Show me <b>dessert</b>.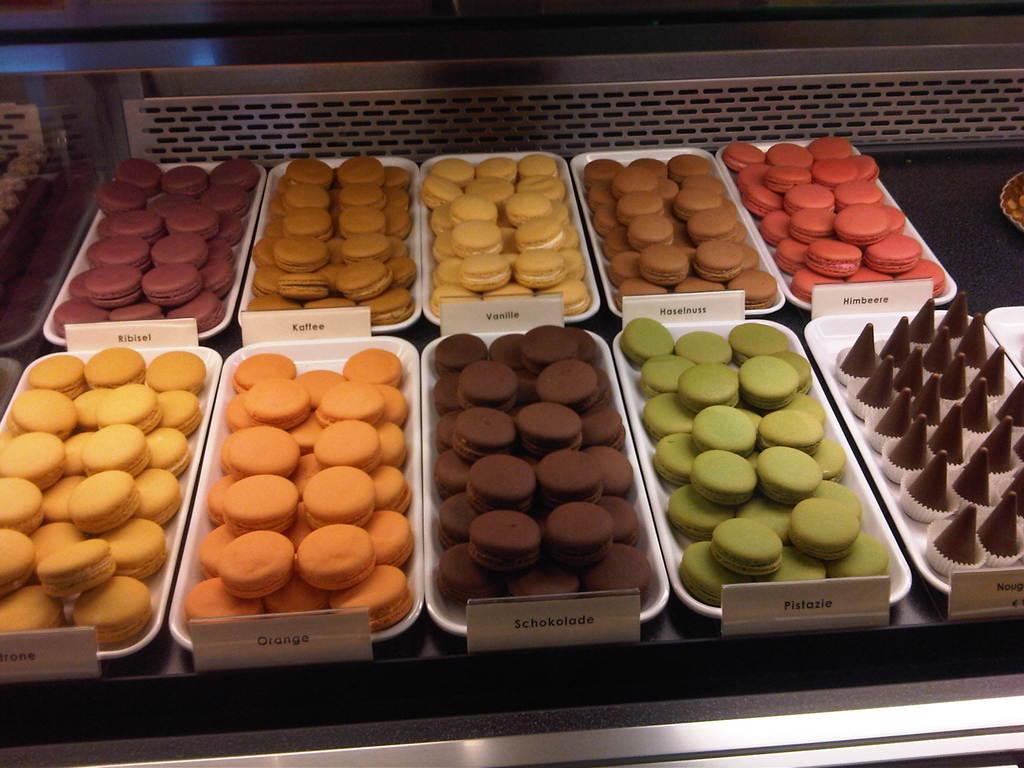
<b>dessert</b> is here: <region>166, 160, 209, 192</region>.
